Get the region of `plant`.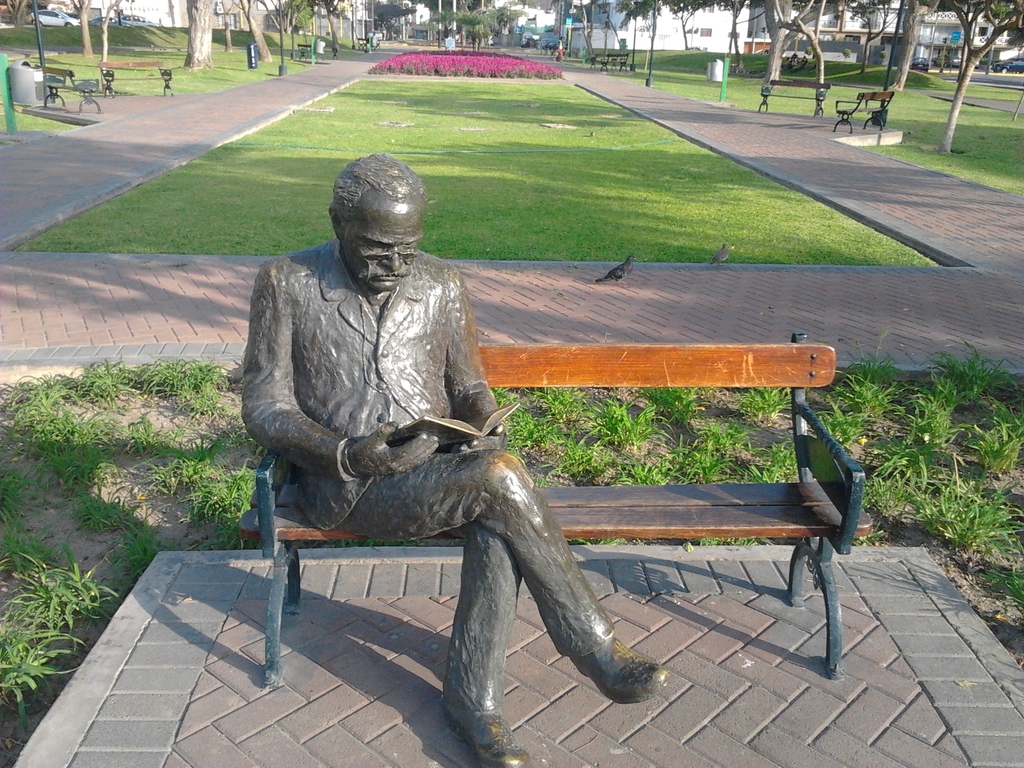
x1=758, y1=438, x2=796, y2=488.
